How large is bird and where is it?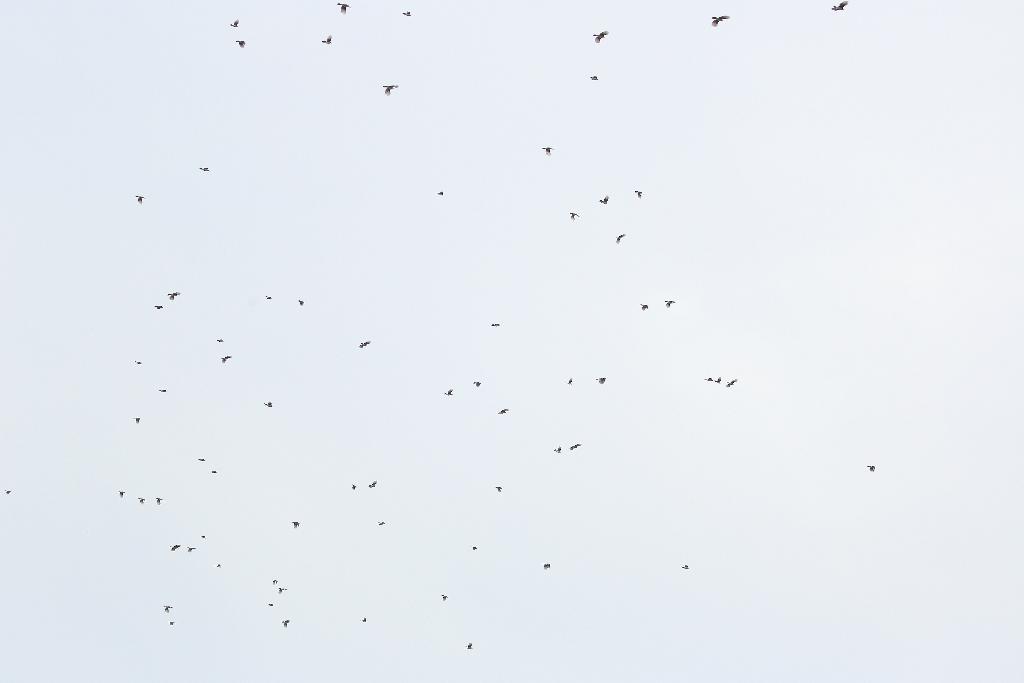
Bounding box: box(376, 85, 401, 101).
